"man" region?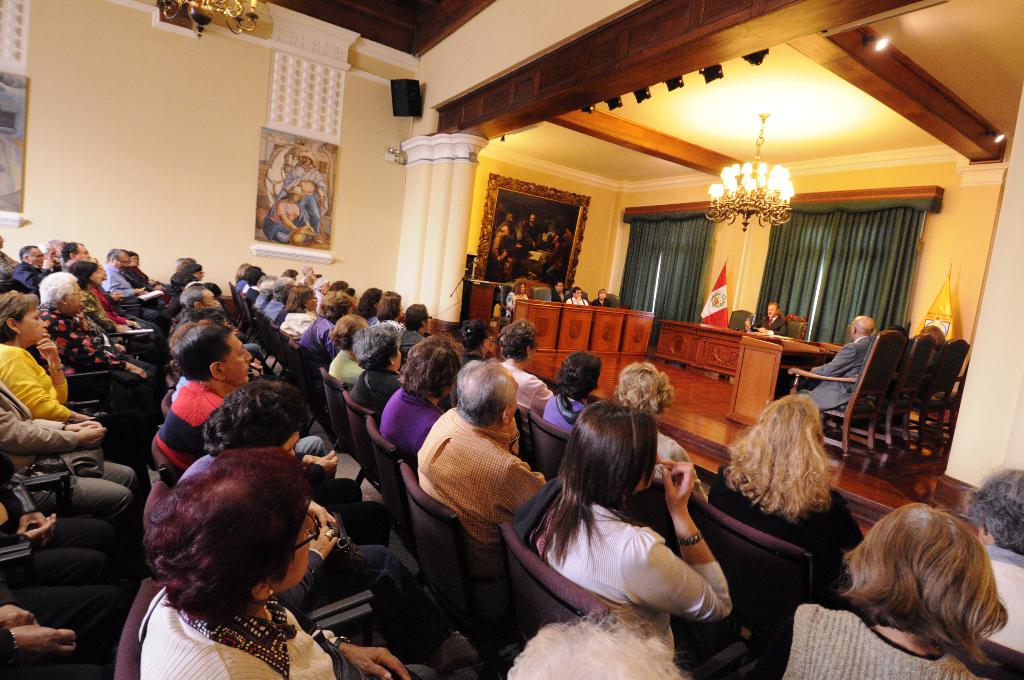
{"x1": 0, "y1": 235, "x2": 17, "y2": 279}
